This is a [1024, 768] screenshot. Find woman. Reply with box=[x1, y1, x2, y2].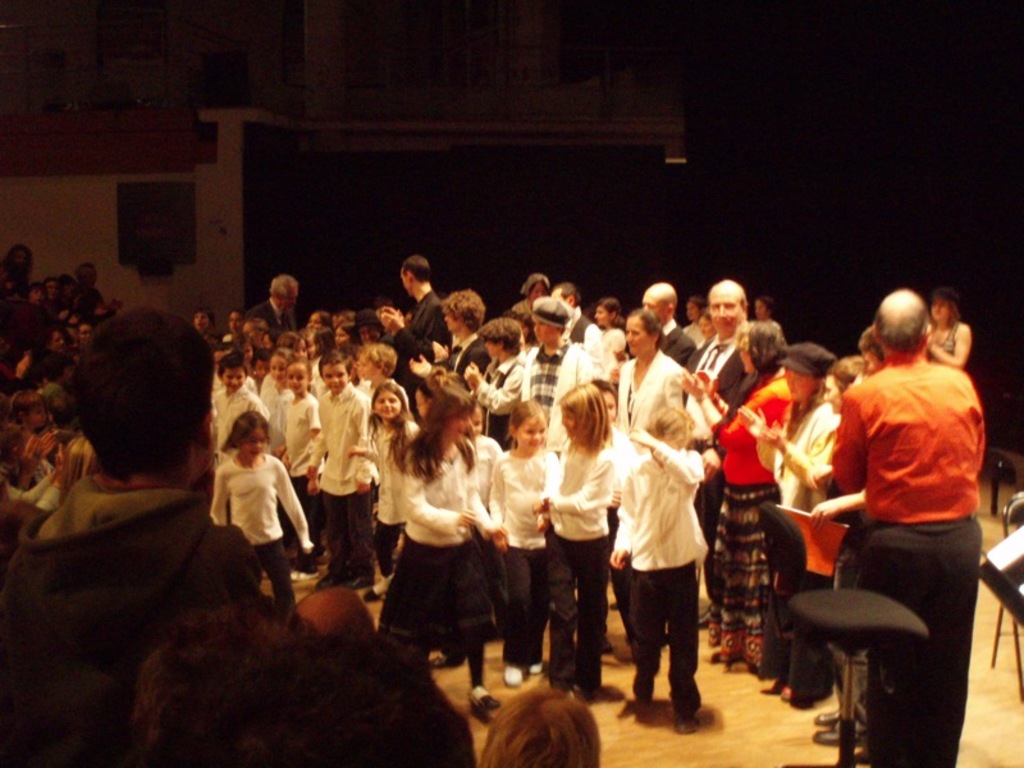
box=[928, 285, 974, 371].
